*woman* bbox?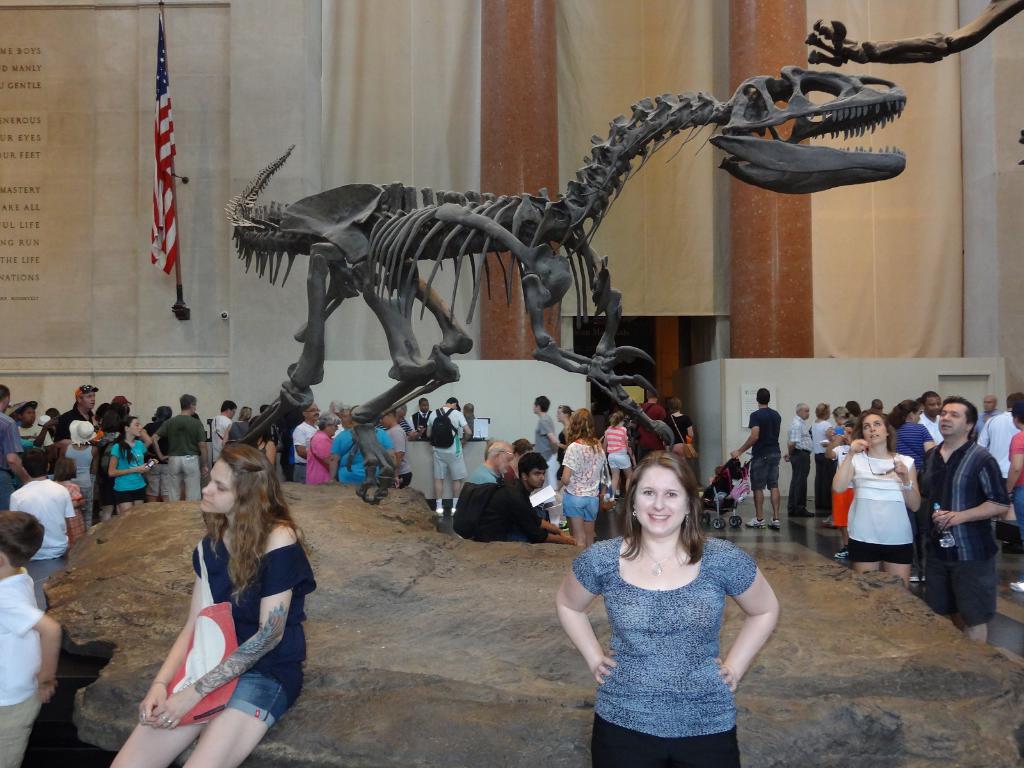
Rect(830, 408, 922, 596)
